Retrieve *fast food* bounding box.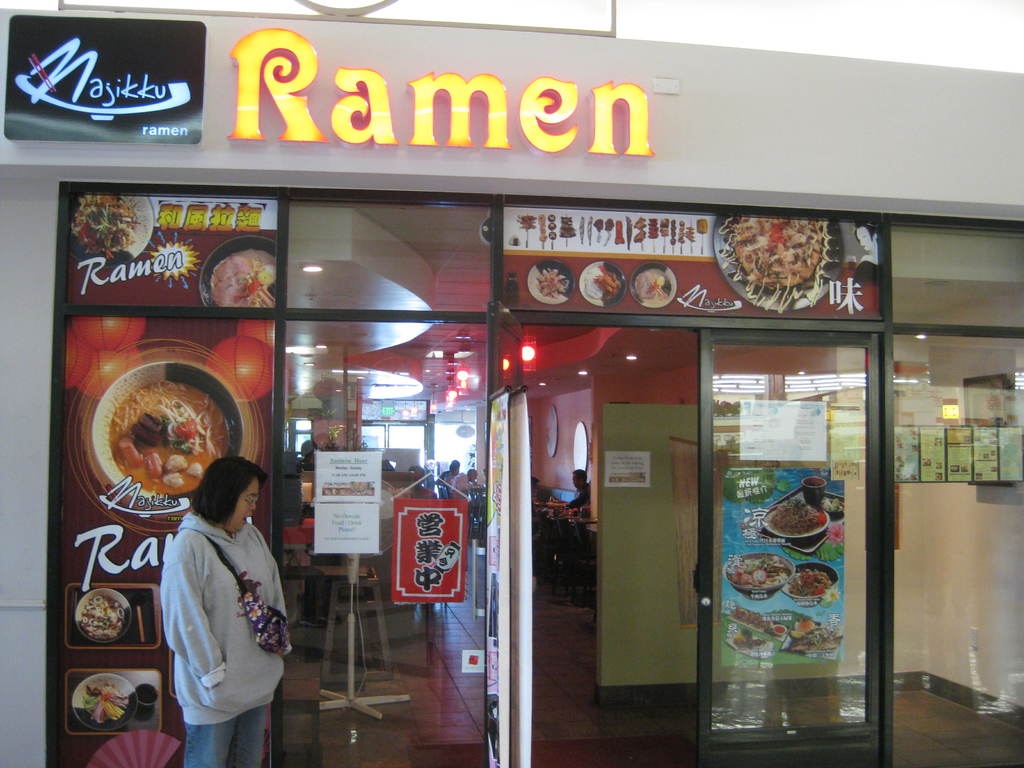
Bounding box: bbox=(556, 214, 578, 238).
